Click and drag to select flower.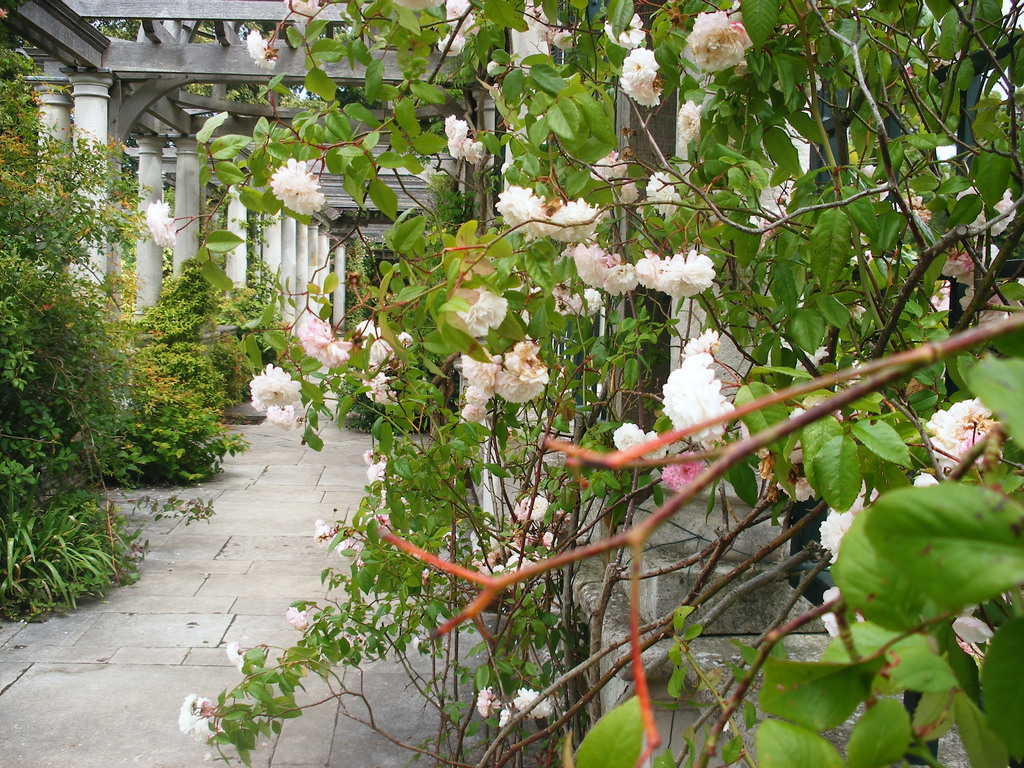
Selection: 414,633,435,657.
